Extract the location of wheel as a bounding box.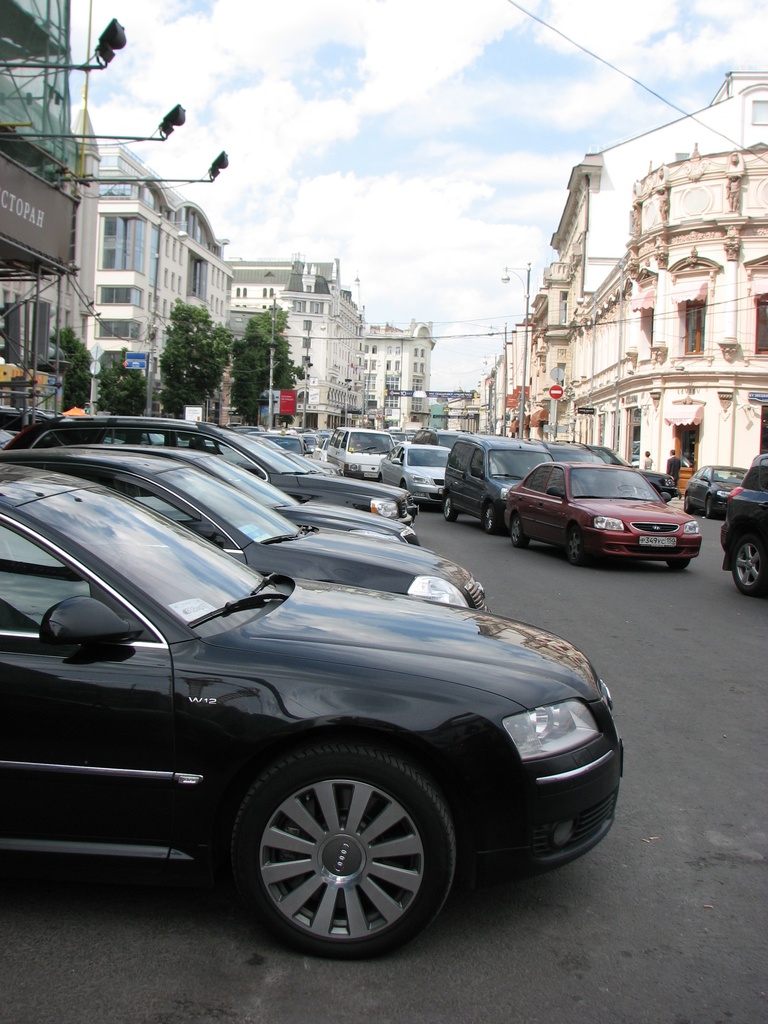
(x1=509, y1=512, x2=536, y2=547).
